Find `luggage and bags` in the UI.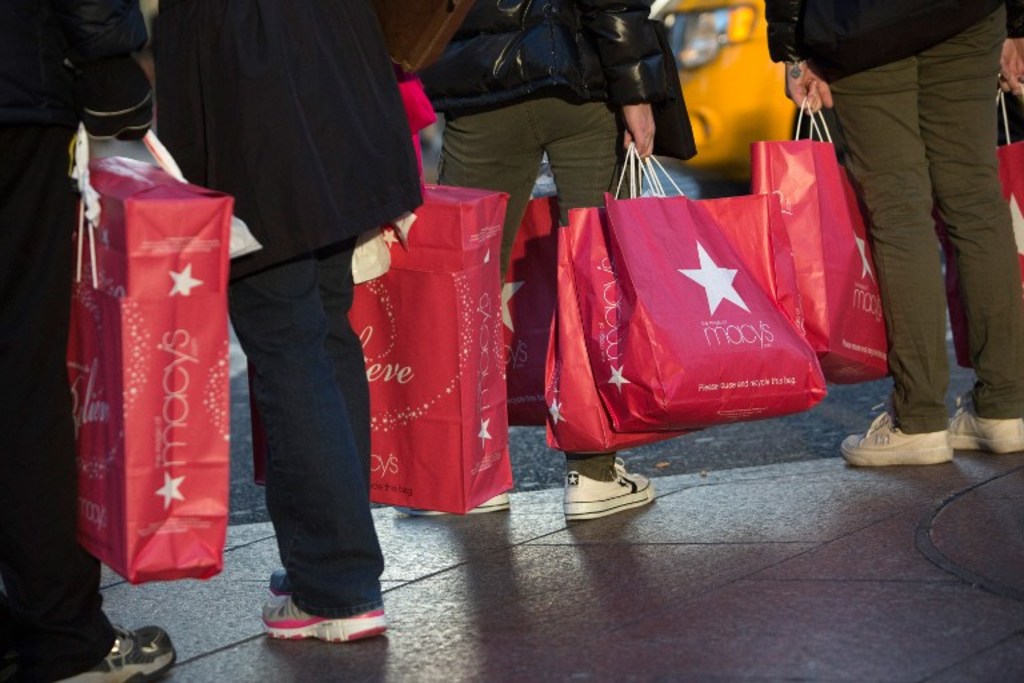
UI element at Rect(49, 99, 237, 588).
